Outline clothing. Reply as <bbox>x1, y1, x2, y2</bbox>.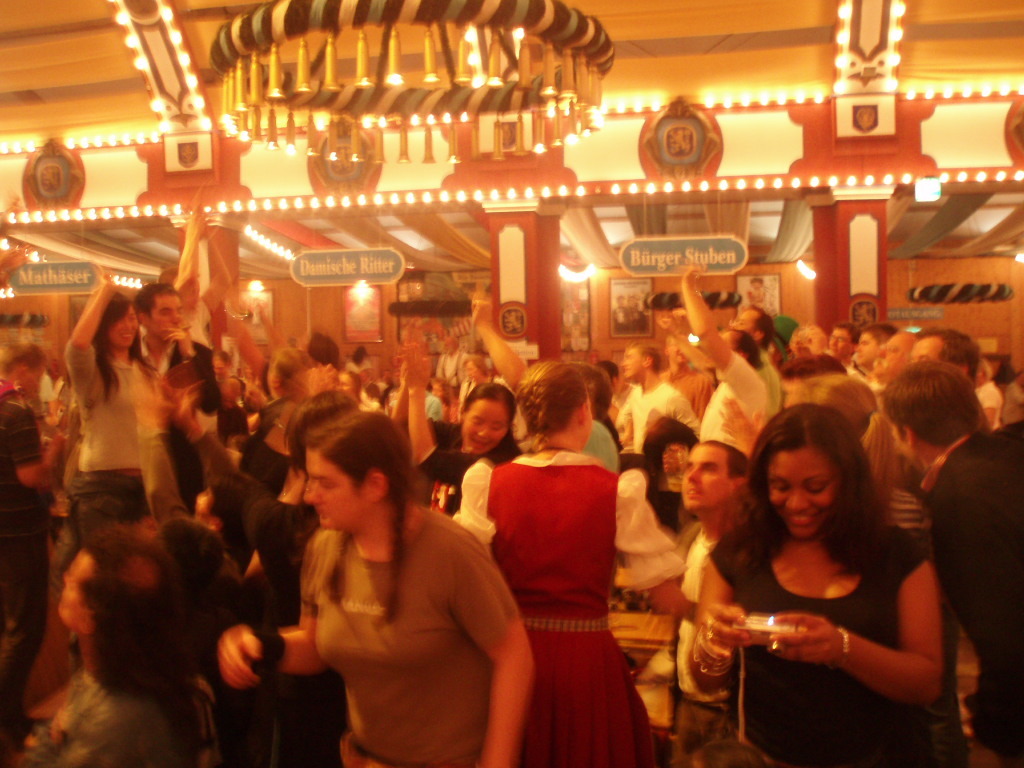
<bbox>0, 383, 51, 700</bbox>.
